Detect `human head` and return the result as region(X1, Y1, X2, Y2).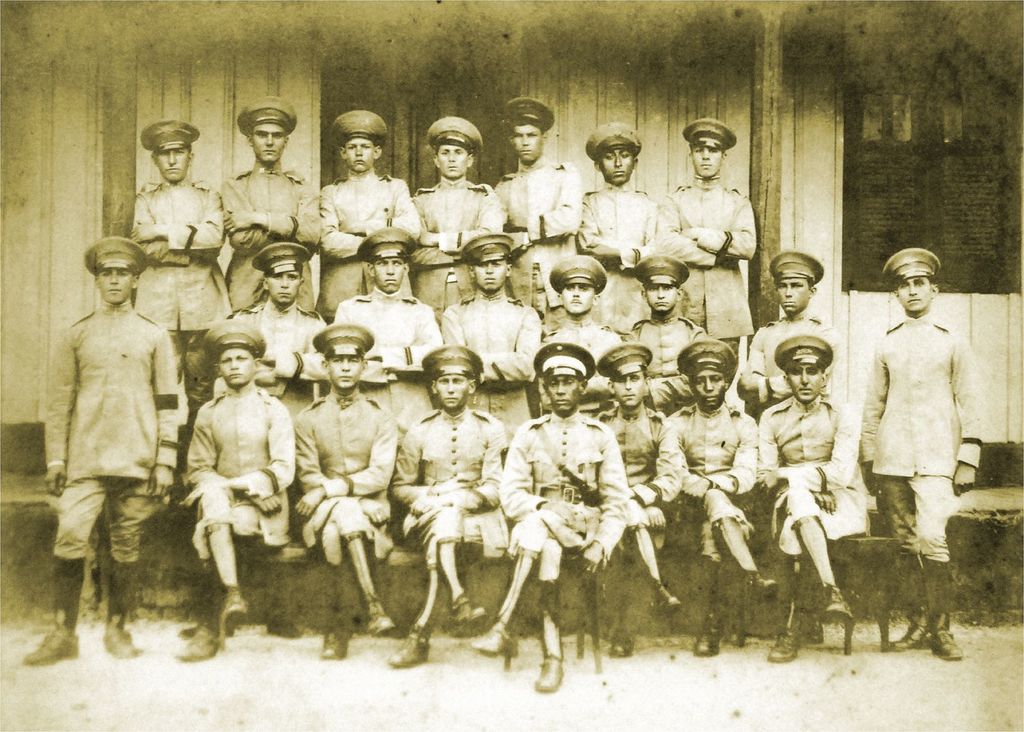
region(597, 346, 657, 407).
